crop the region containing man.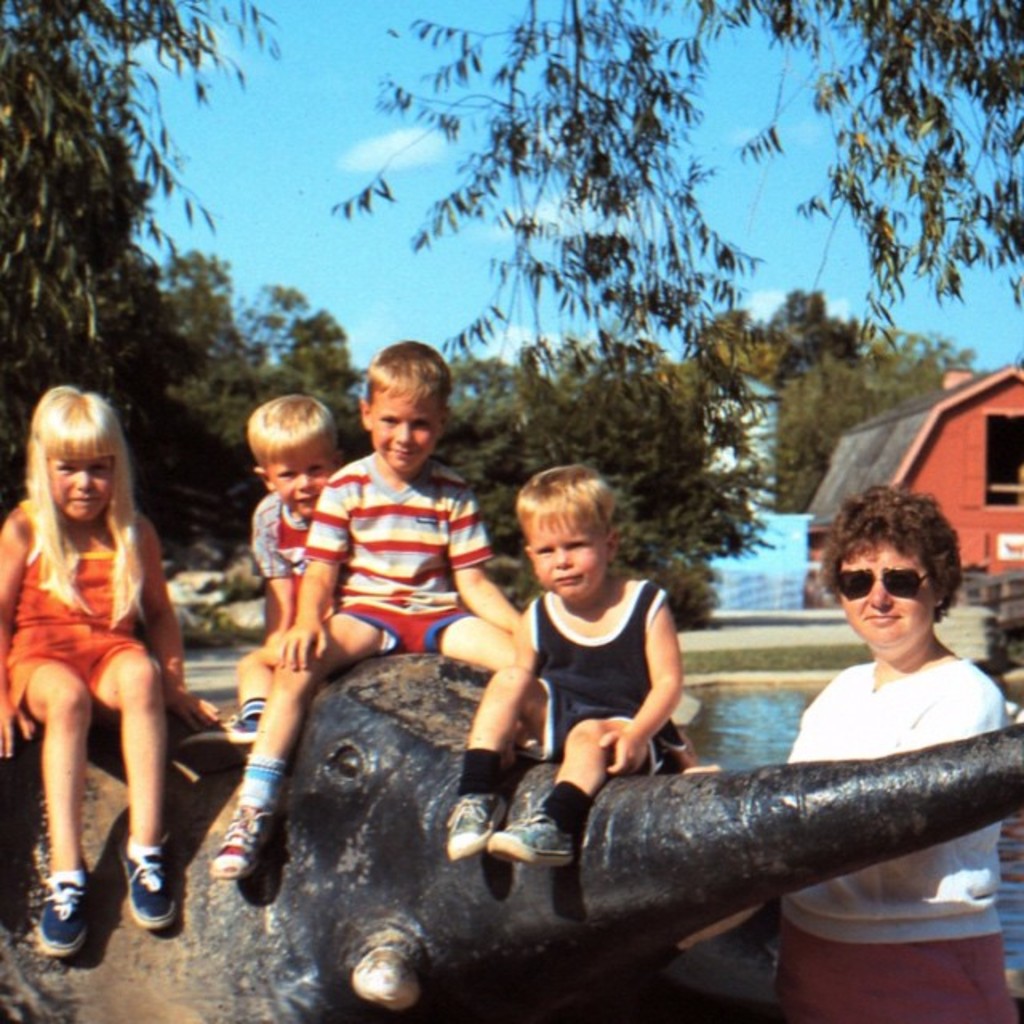
Crop region: (227, 387, 349, 736).
